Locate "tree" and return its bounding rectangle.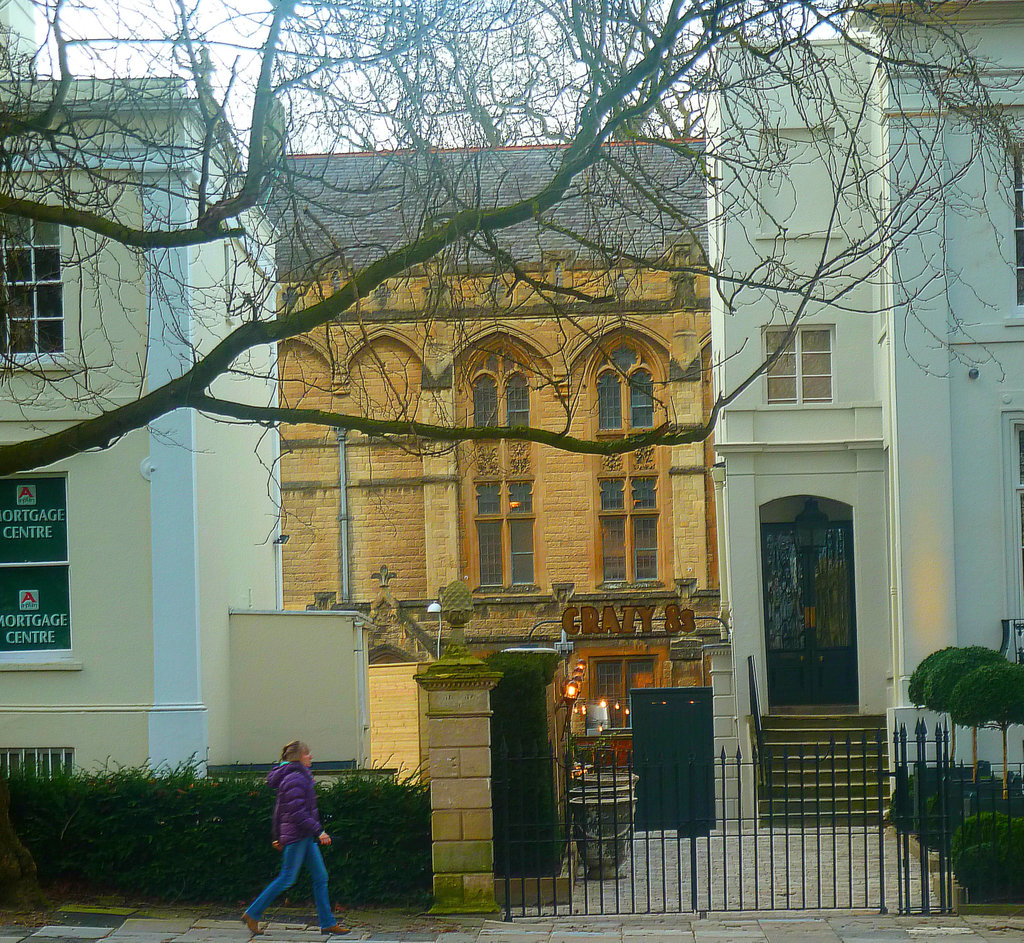
{"x1": 0, "y1": 0, "x2": 1023, "y2": 542}.
